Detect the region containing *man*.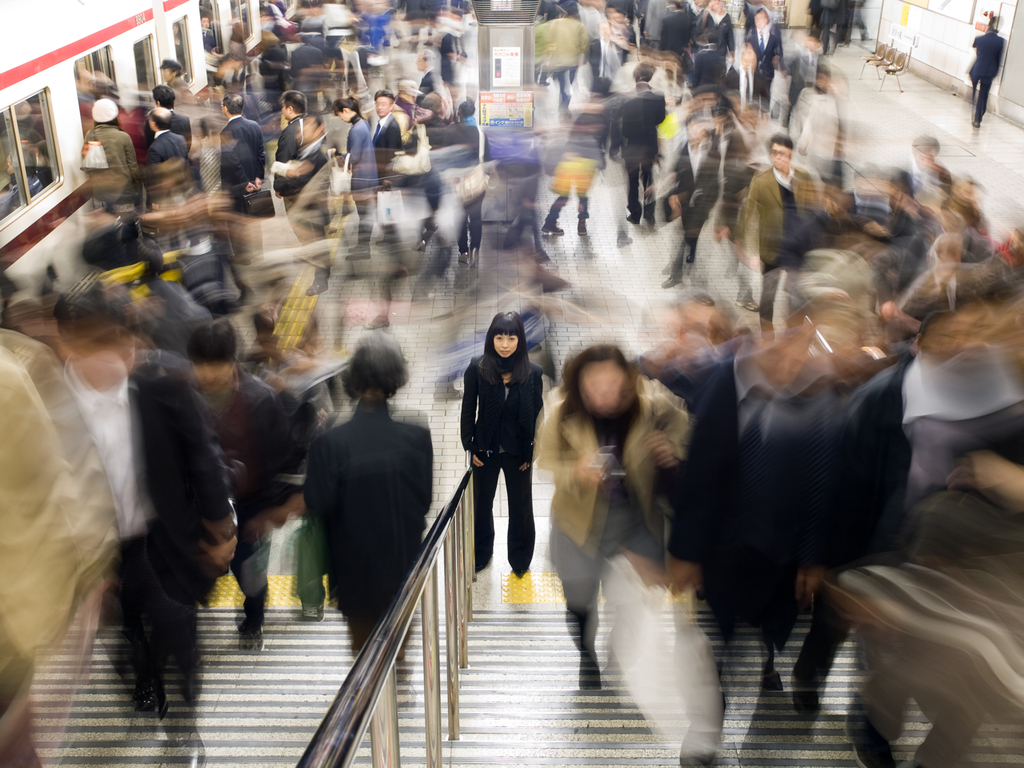
Rect(54, 286, 239, 767).
